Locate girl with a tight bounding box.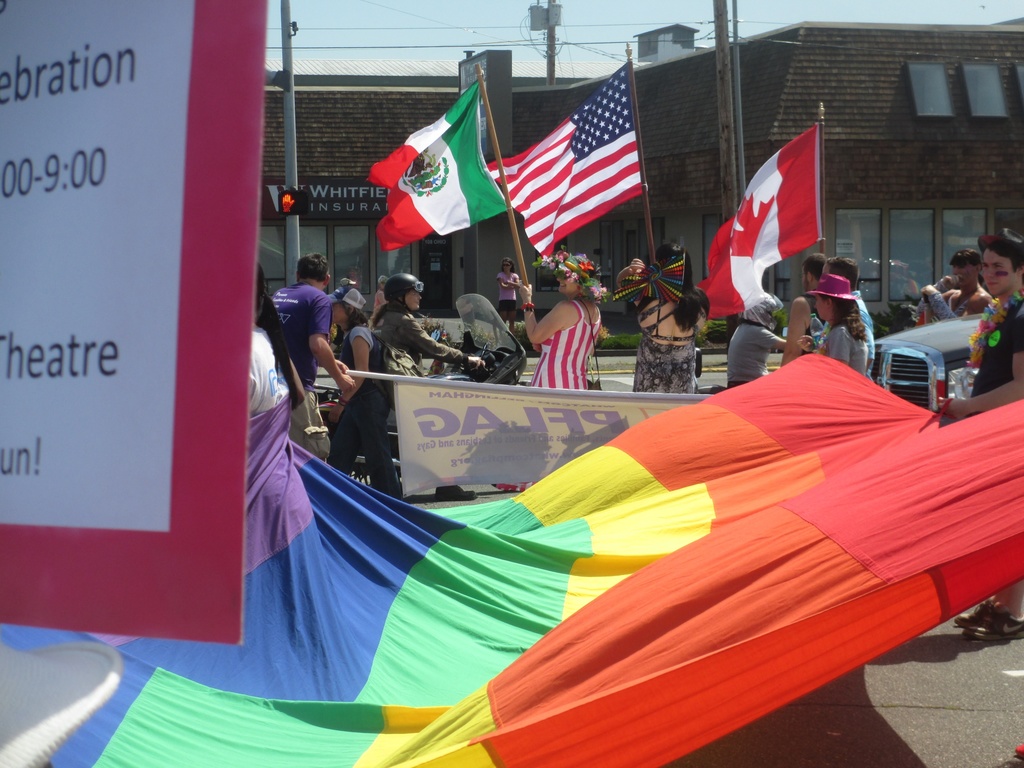
{"x1": 616, "y1": 245, "x2": 694, "y2": 394}.
